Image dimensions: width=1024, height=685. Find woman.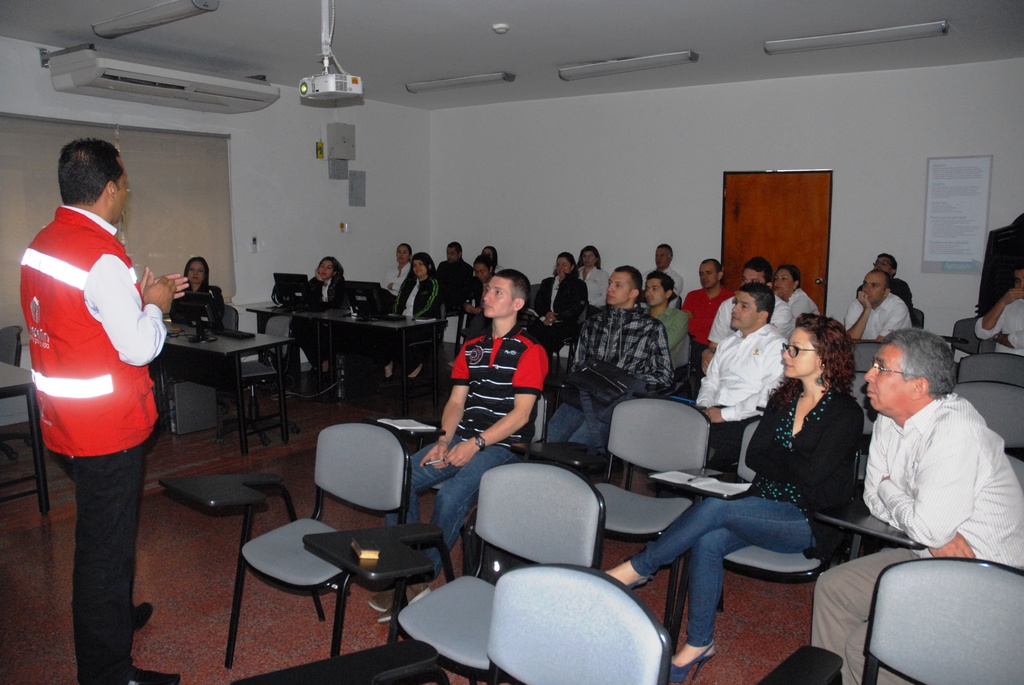
x1=461 y1=256 x2=497 y2=342.
